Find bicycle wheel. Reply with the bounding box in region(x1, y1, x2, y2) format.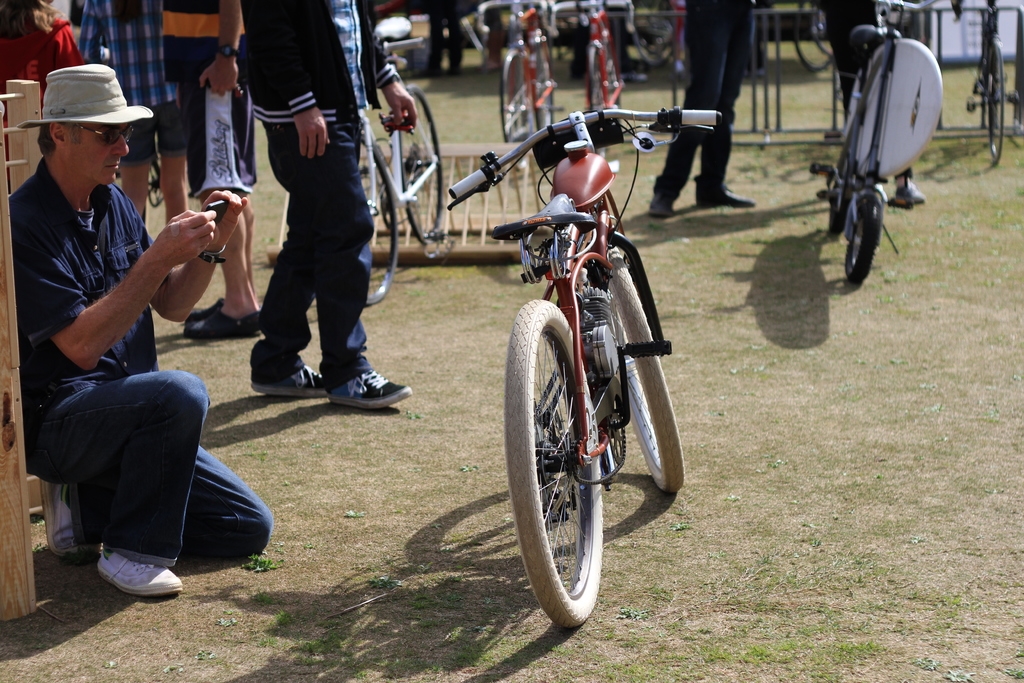
region(847, 195, 882, 289).
